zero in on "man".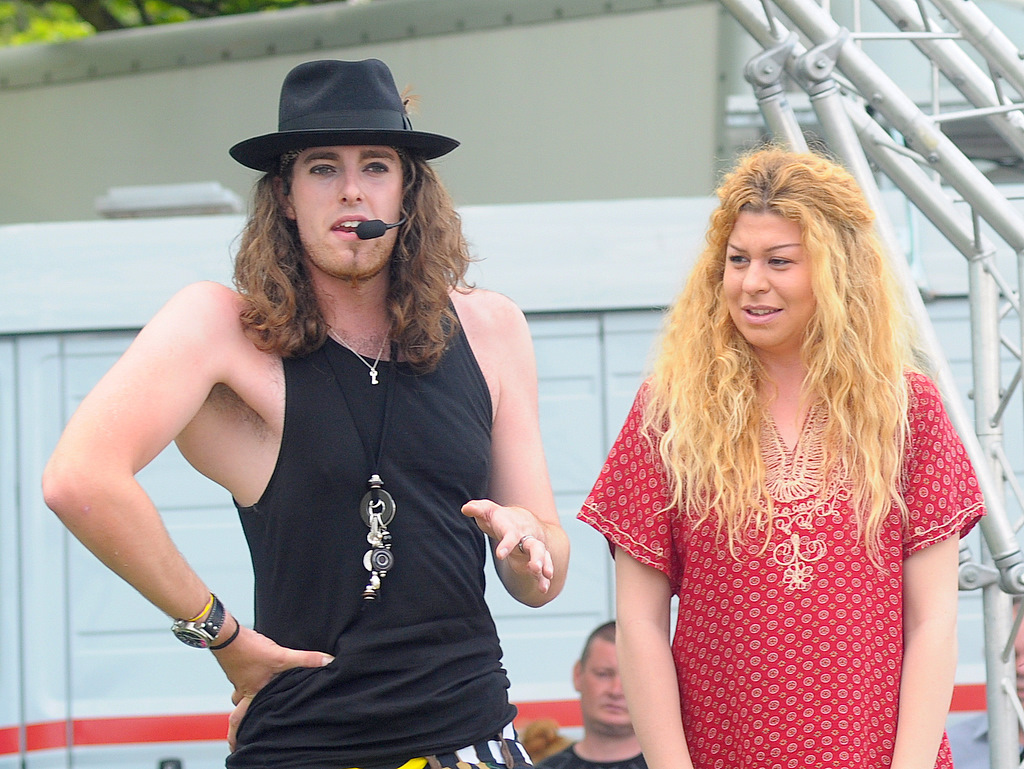
Zeroed in: [537,619,646,768].
